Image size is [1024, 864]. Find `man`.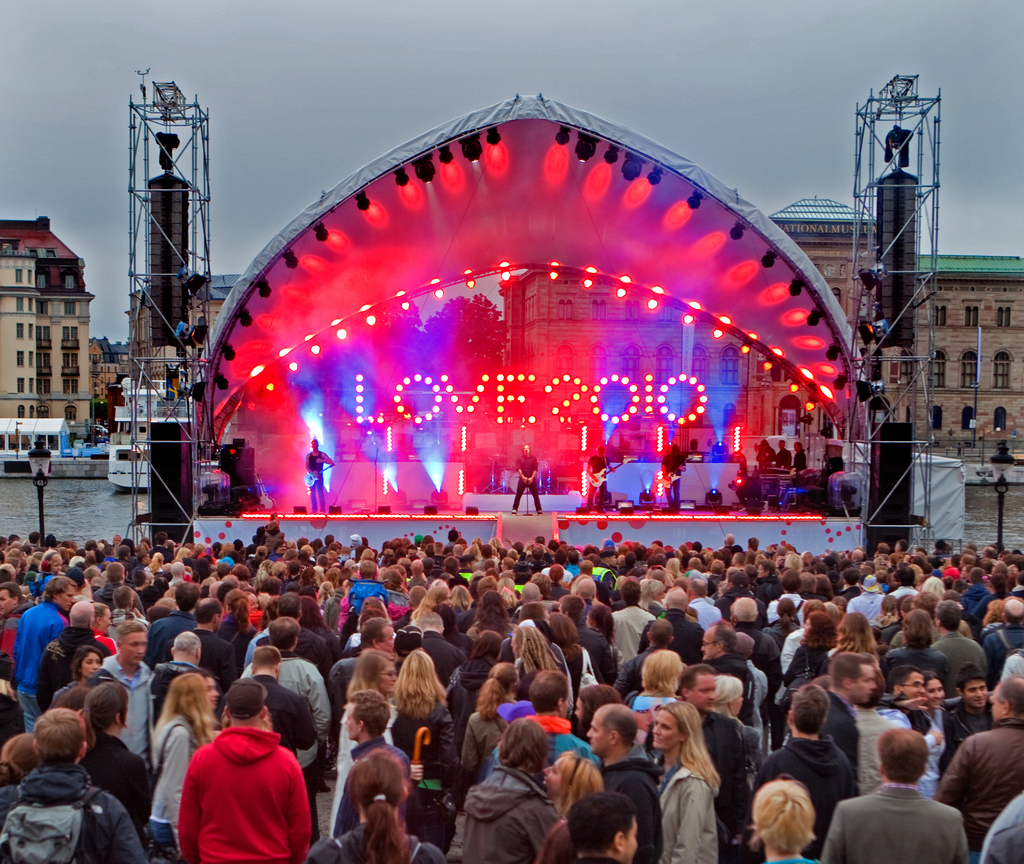
crop(634, 589, 708, 662).
